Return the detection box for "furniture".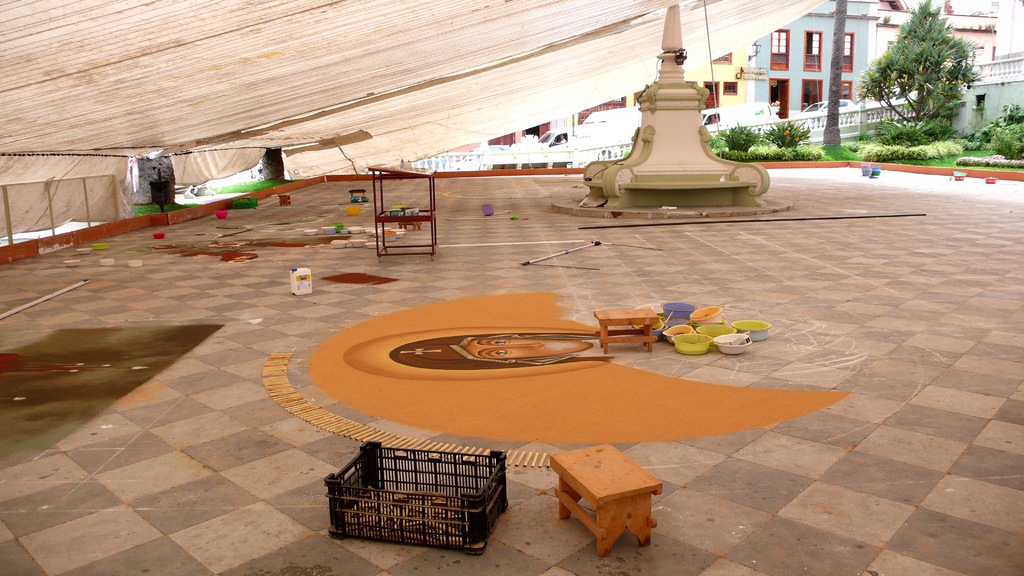
(left=369, top=162, right=438, bottom=259).
